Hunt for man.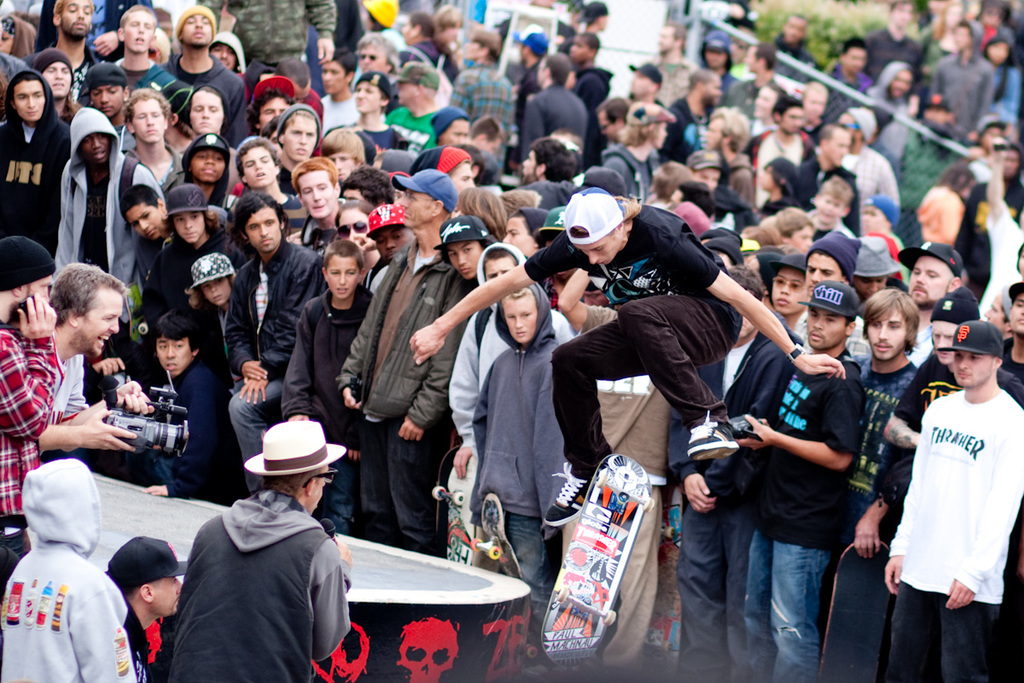
Hunted down at (left=742, top=98, right=822, bottom=197).
